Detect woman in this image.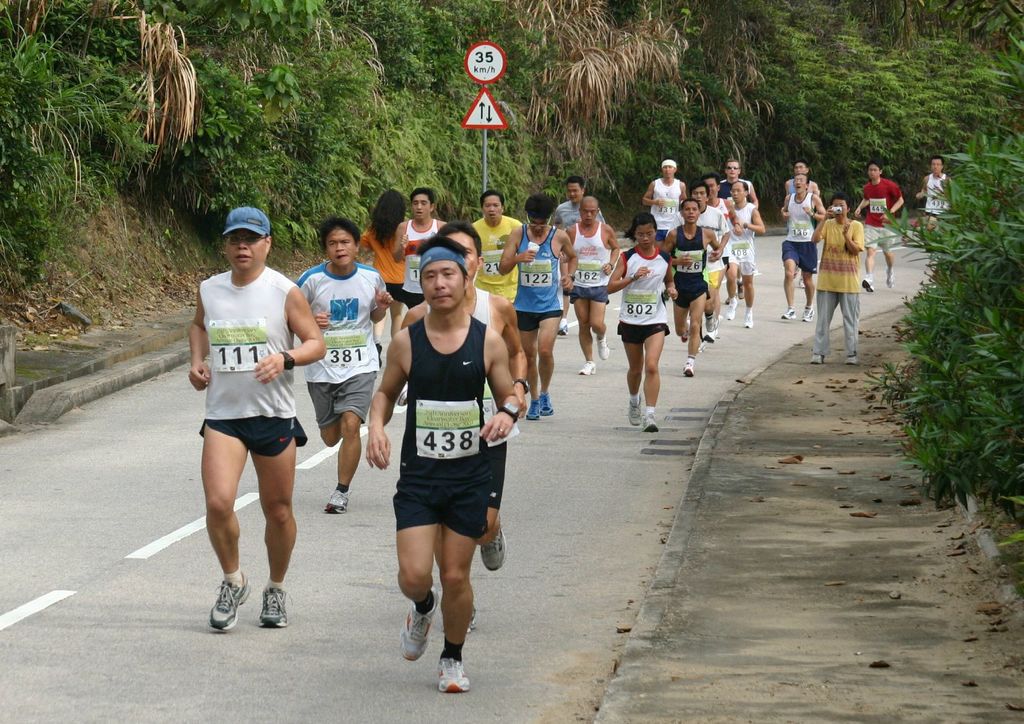
Detection: box=[357, 190, 409, 369].
